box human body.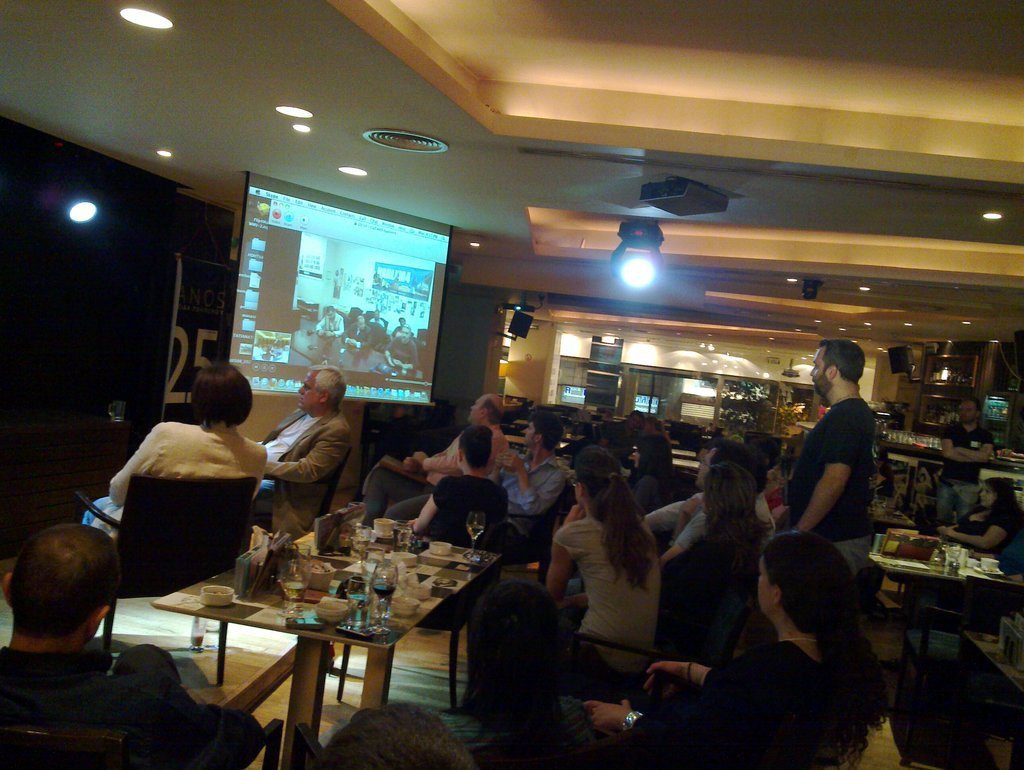
0 512 268 769.
